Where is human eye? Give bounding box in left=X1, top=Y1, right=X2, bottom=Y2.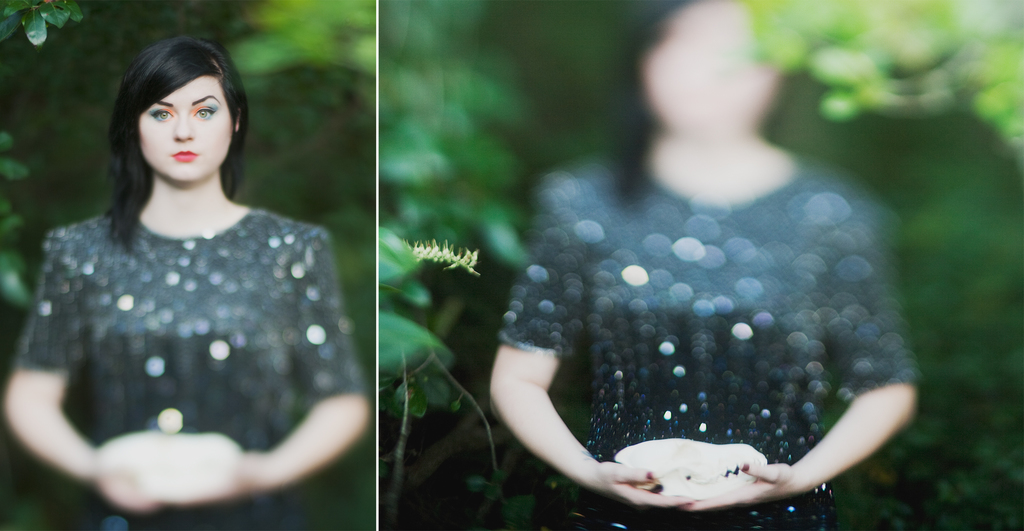
left=190, top=102, right=219, bottom=123.
